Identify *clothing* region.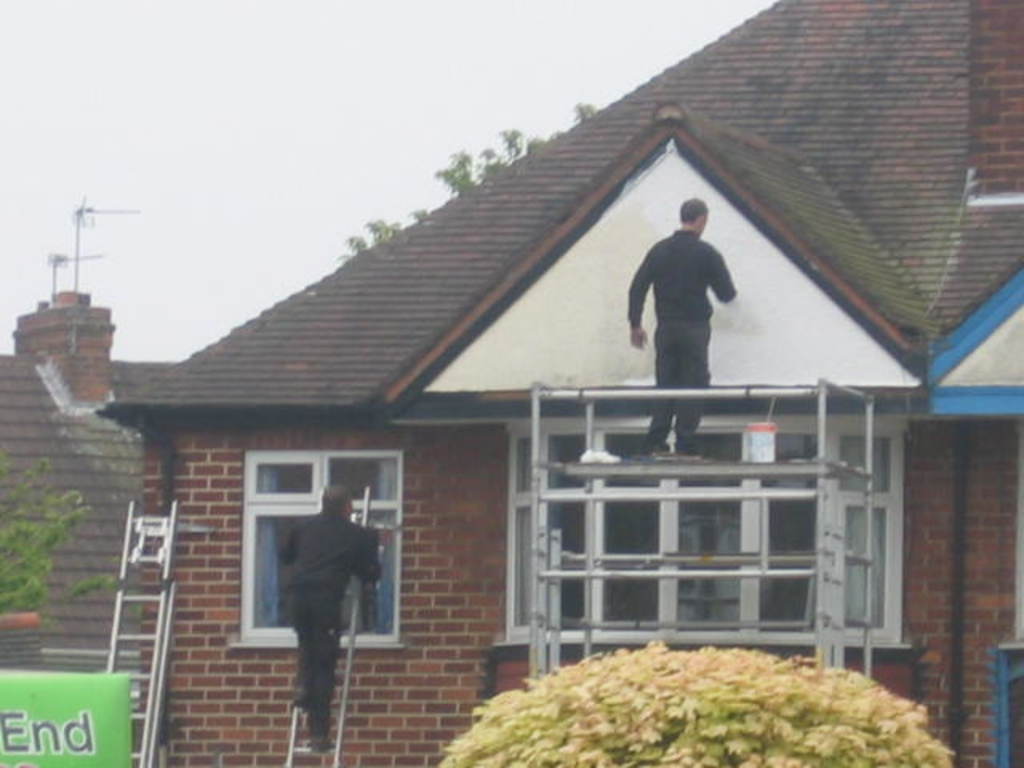
Region: (left=277, top=509, right=376, bottom=734).
